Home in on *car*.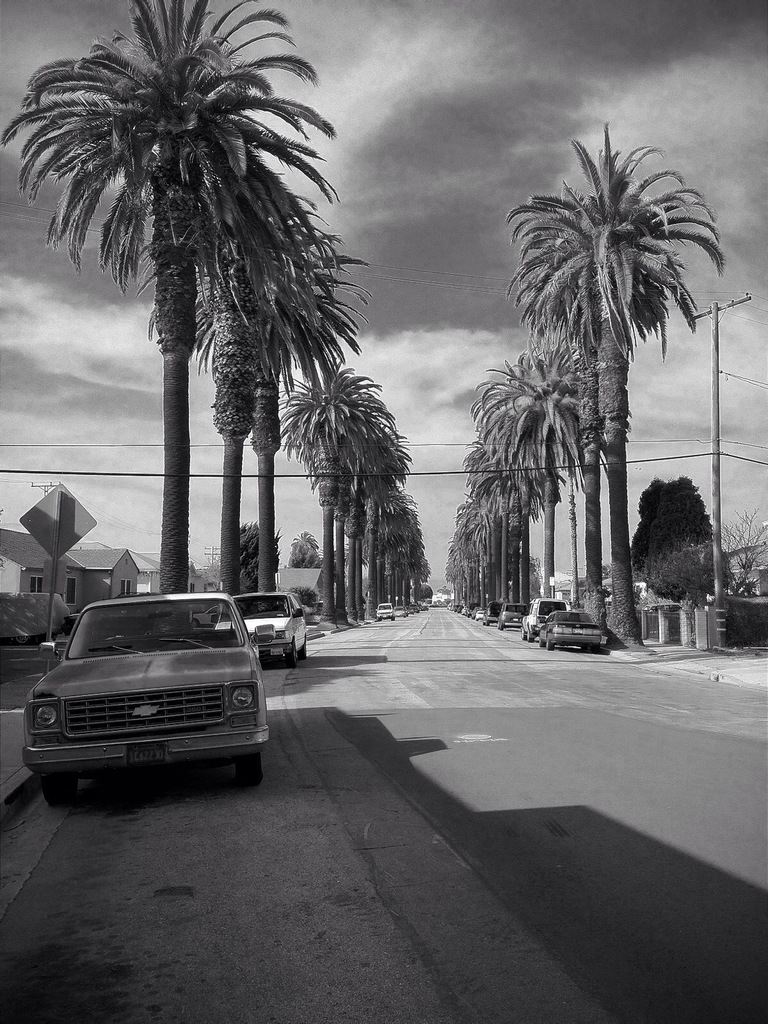
Homed in at 529 613 612 648.
